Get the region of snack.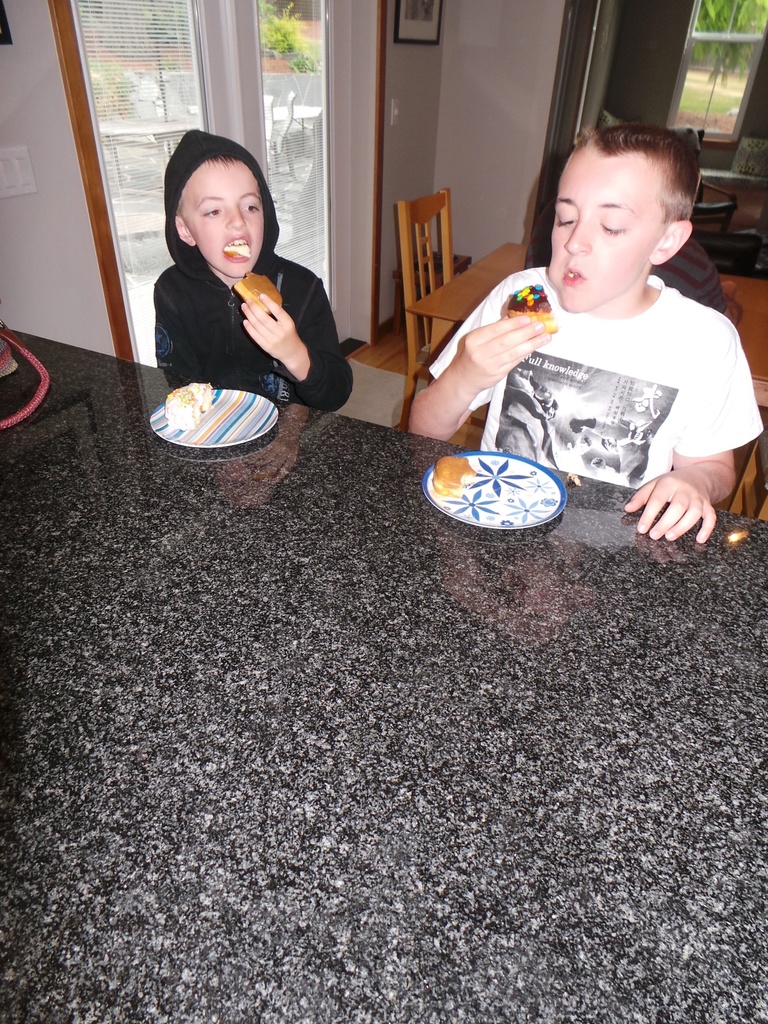
(164, 383, 227, 426).
